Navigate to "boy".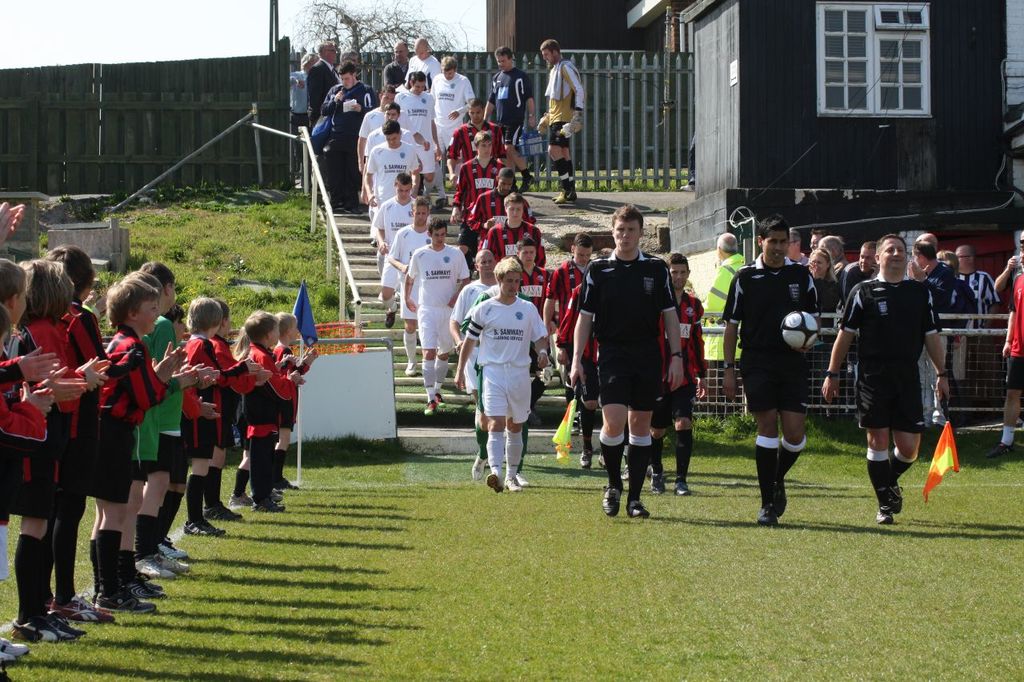
Navigation target: 541/230/597/431.
